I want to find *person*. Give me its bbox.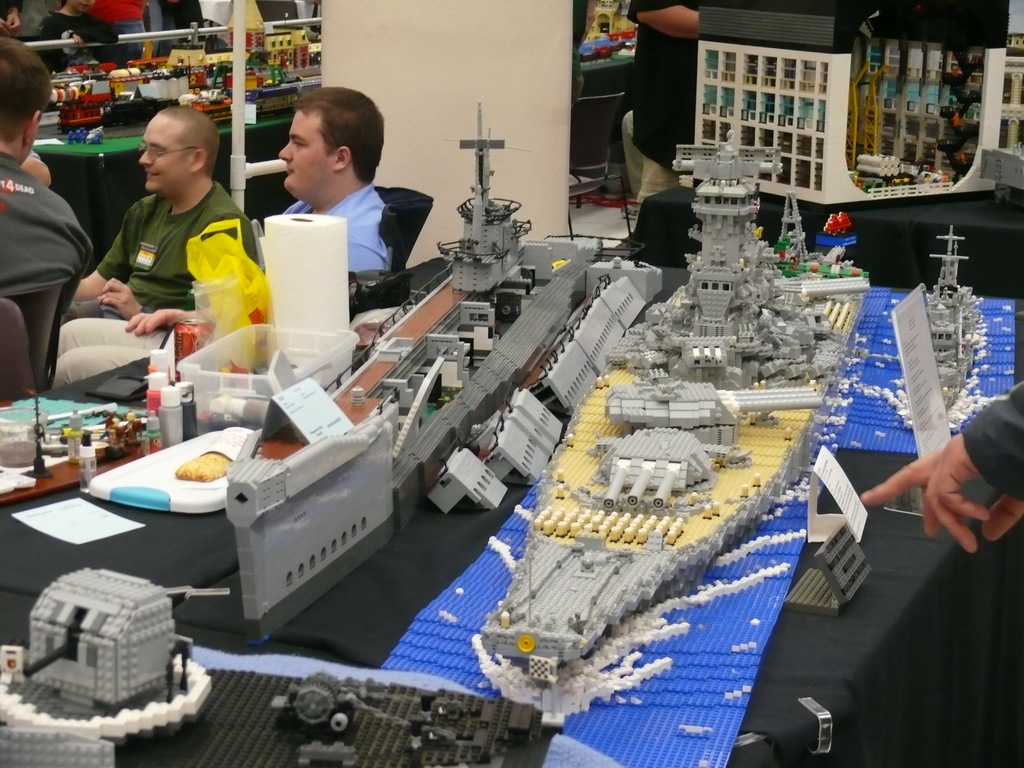
[left=54, top=113, right=265, bottom=332].
